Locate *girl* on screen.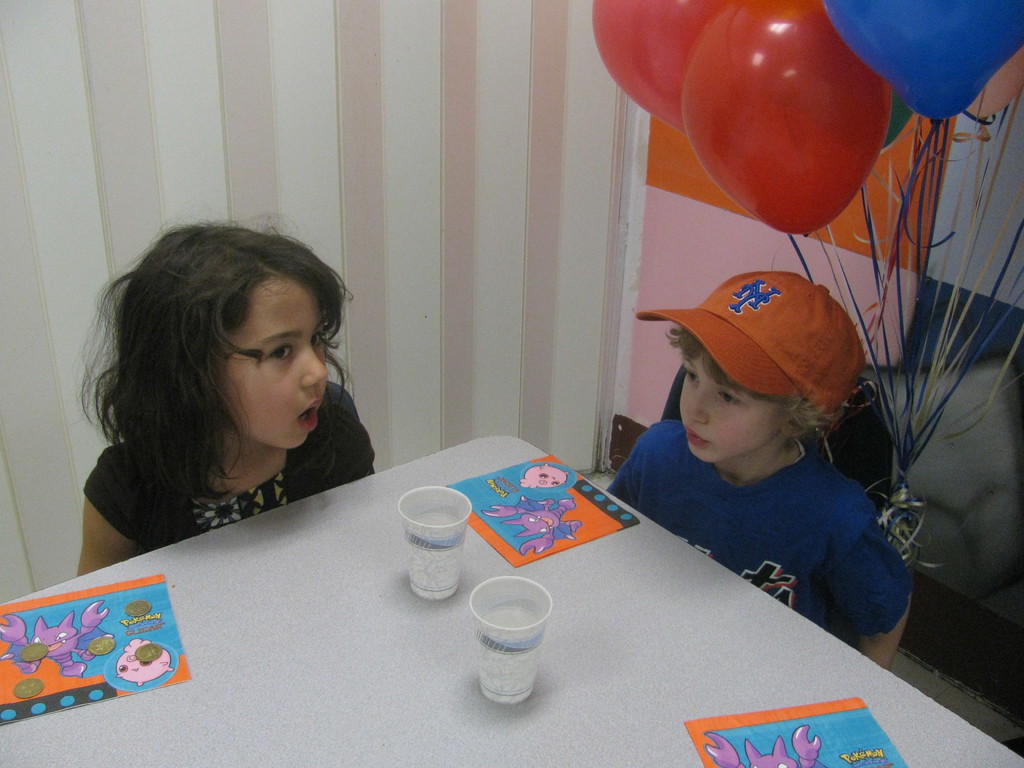
On screen at {"x1": 72, "y1": 214, "x2": 374, "y2": 579}.
